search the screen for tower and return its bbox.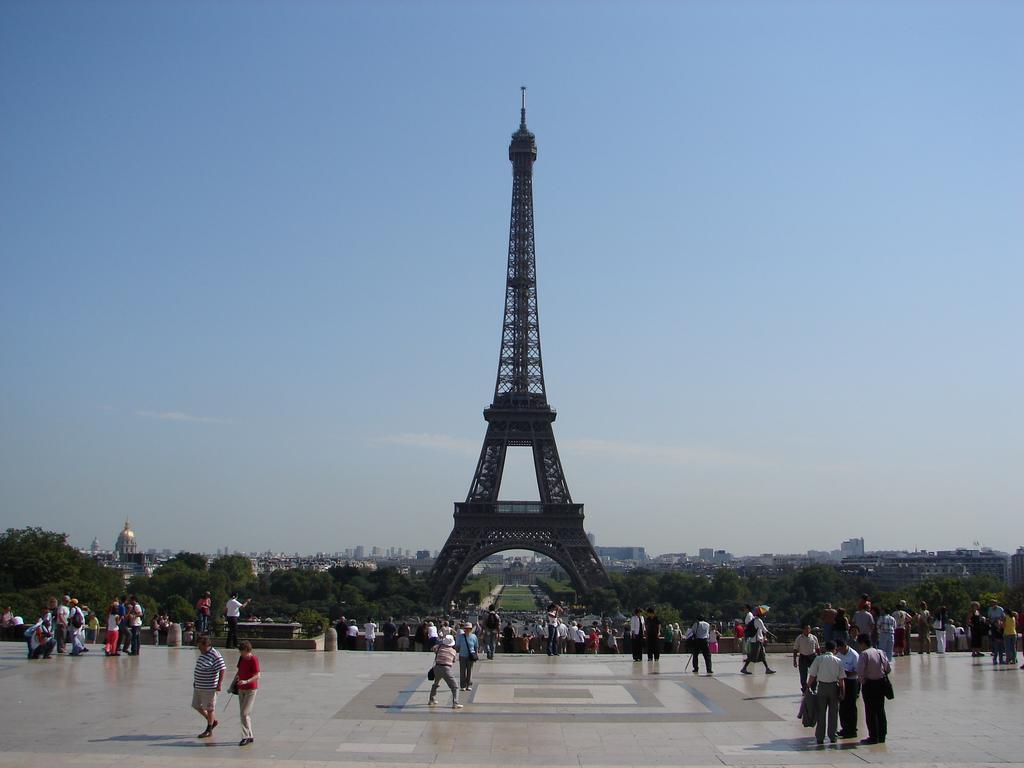
Found: [left=412, top=61, right=616, bottom=629].
